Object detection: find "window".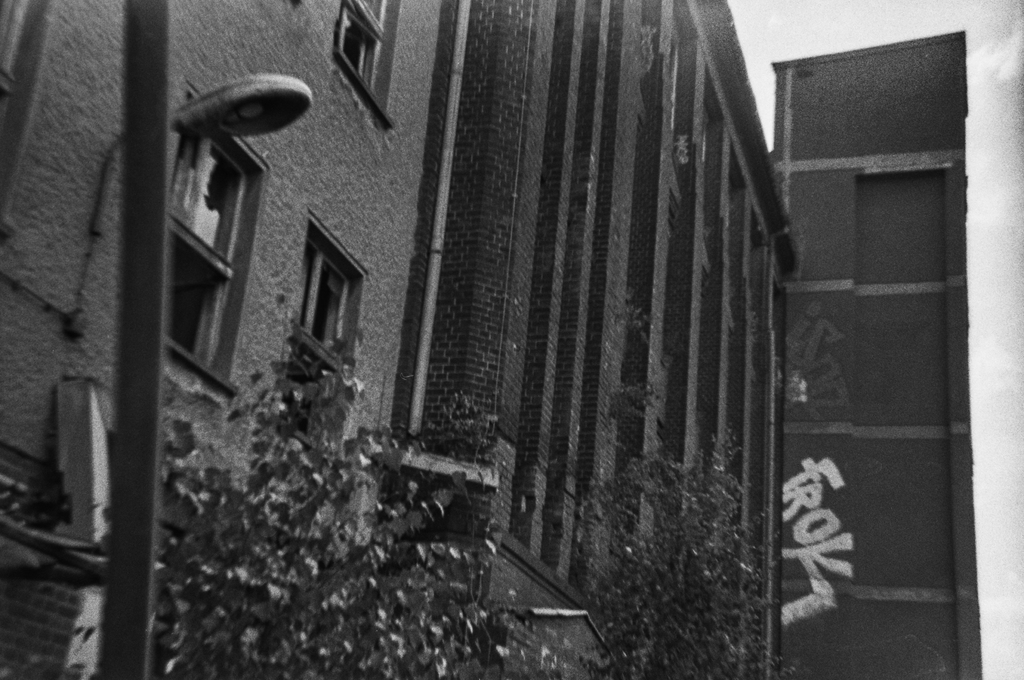
(278,206,357,364).
